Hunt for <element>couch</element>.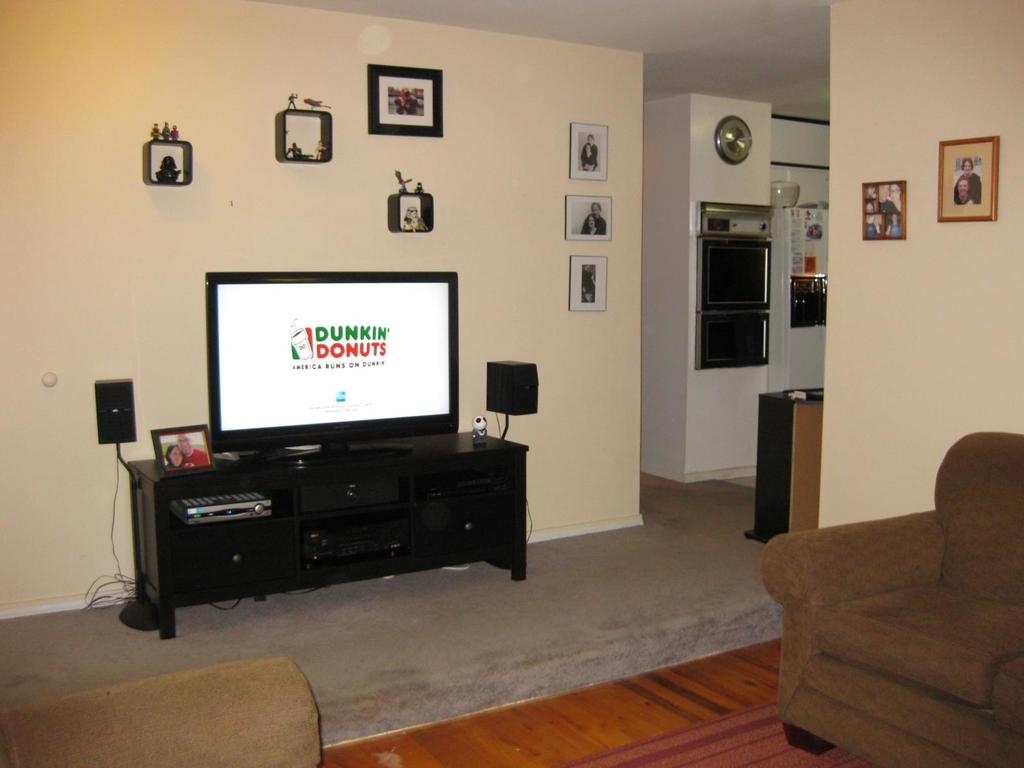
Hunted down at 760, 429, 1023, 767.
